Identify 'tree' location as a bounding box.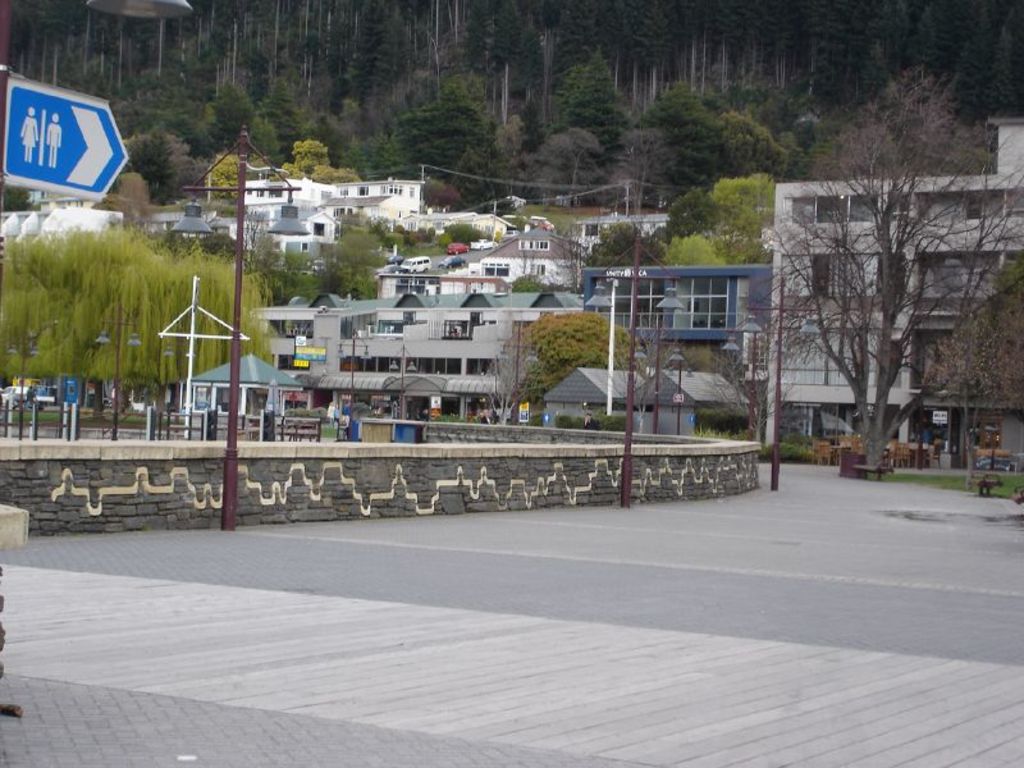
rect(326, 202, 388, 256).
